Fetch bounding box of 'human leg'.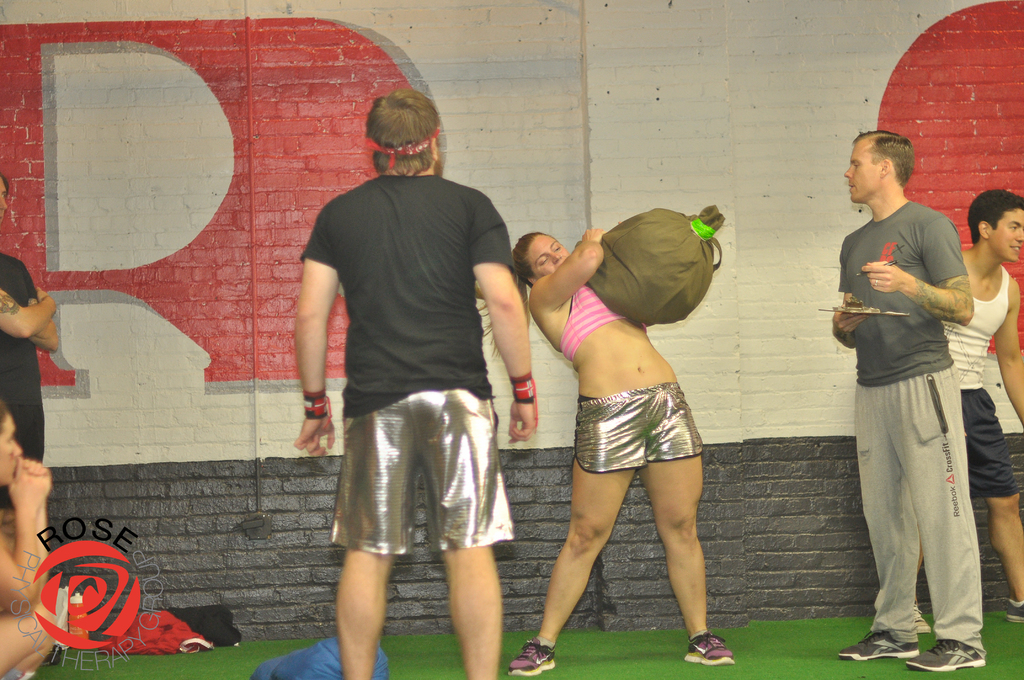
Bbox: <box>837,382,920,665</box>.
